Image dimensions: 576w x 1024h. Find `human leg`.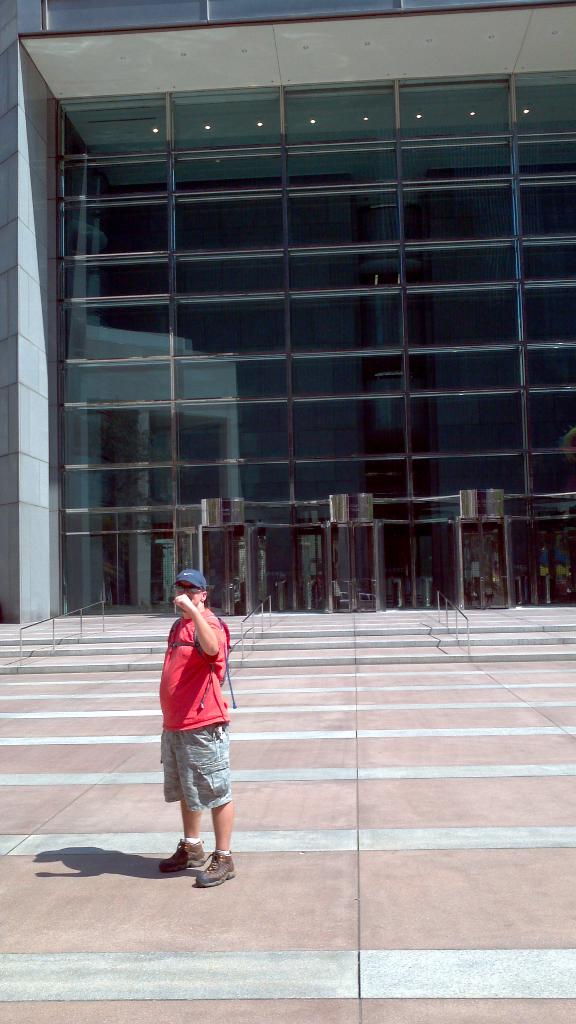
detection(159, 717, 206, 872).
